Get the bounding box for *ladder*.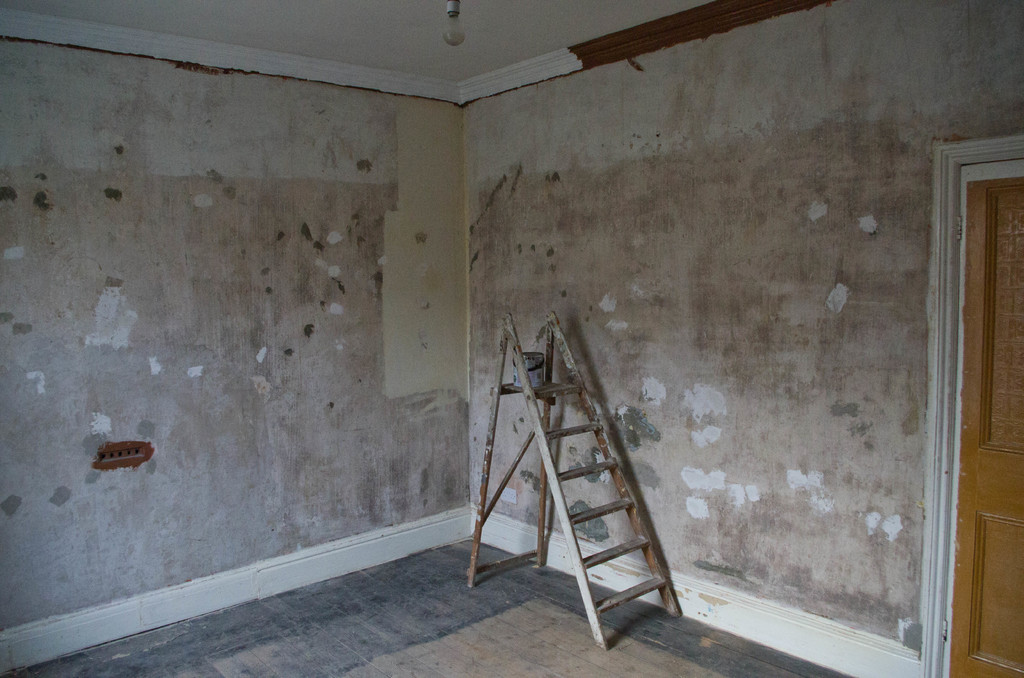
<box>464,307,687,652</box>.
